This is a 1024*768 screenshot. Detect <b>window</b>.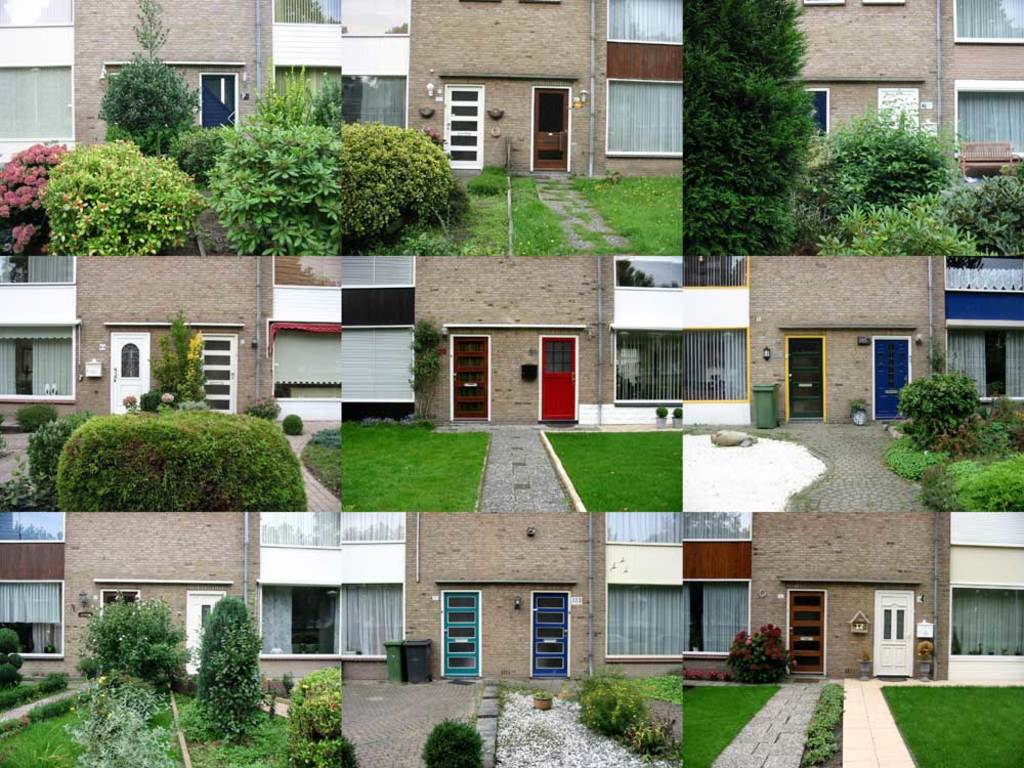
<bbox>0, 512, 67, 662</bbox>.
